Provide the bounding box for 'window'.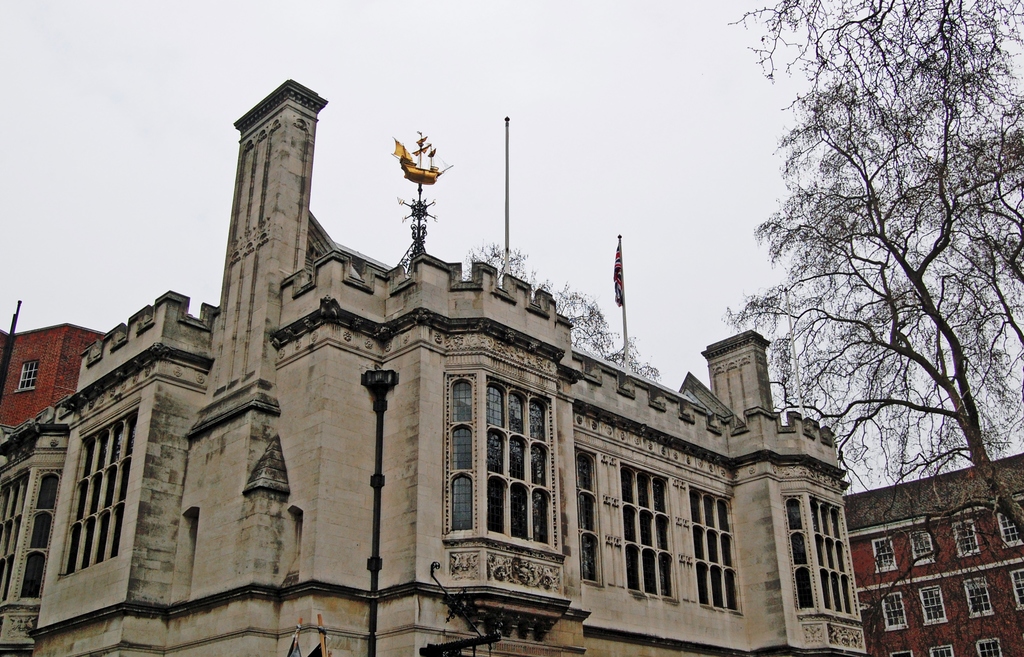
[left=884, top=596, right=905, bottom=628].
